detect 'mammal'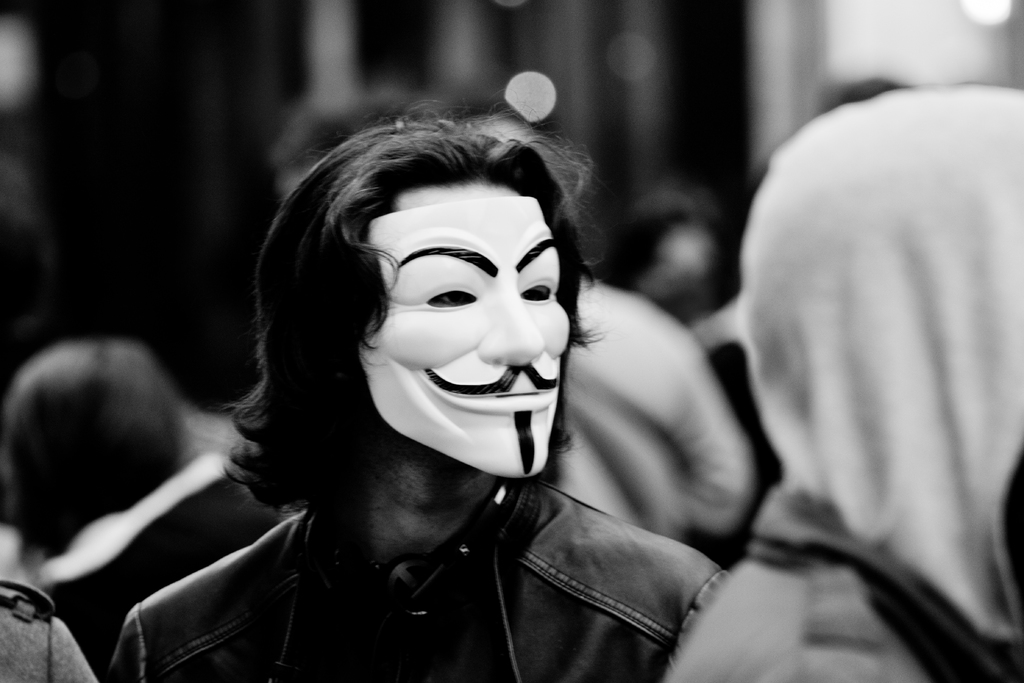
crop(17, 113, 772, 682)
